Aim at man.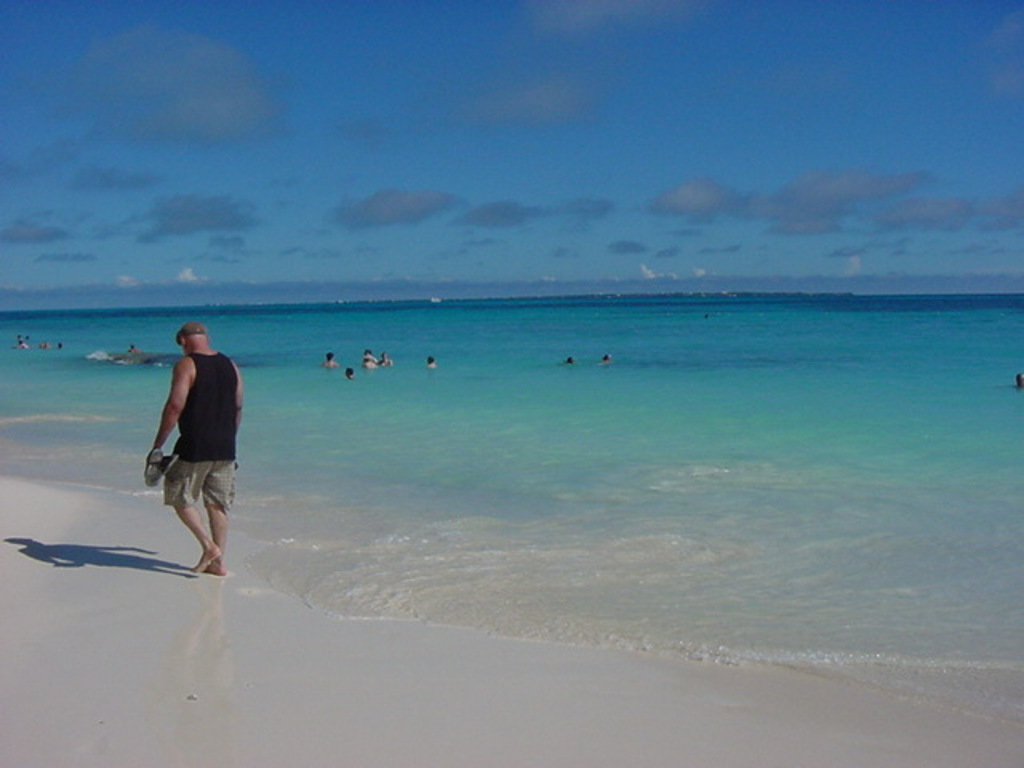
Aimed at Rect(365, 355, 374, 366).
